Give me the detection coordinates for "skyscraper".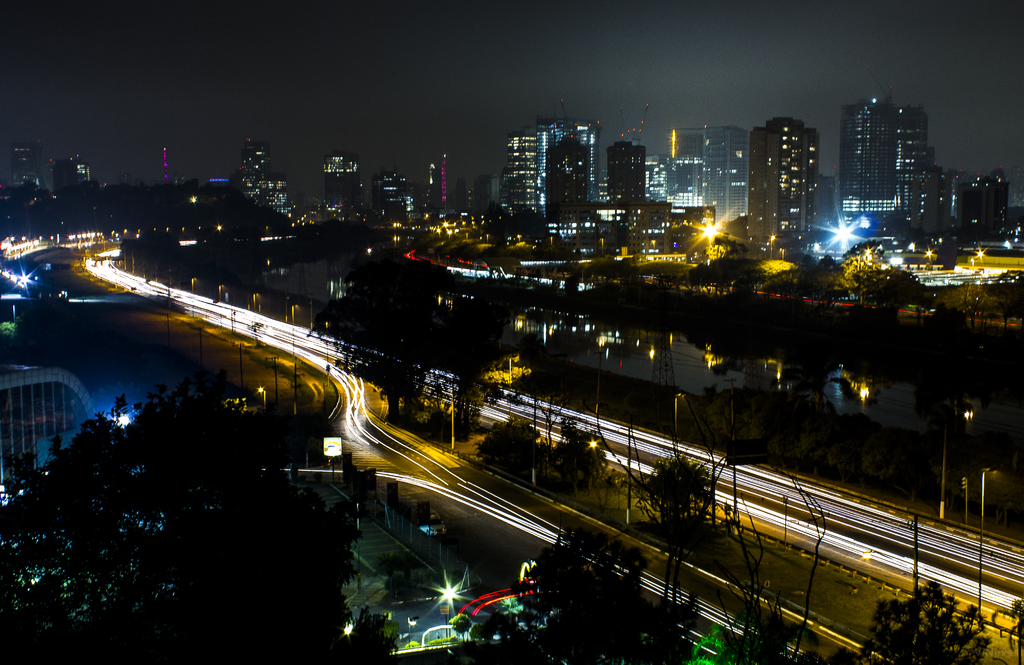
bbox(746, 117, 819, 248).
